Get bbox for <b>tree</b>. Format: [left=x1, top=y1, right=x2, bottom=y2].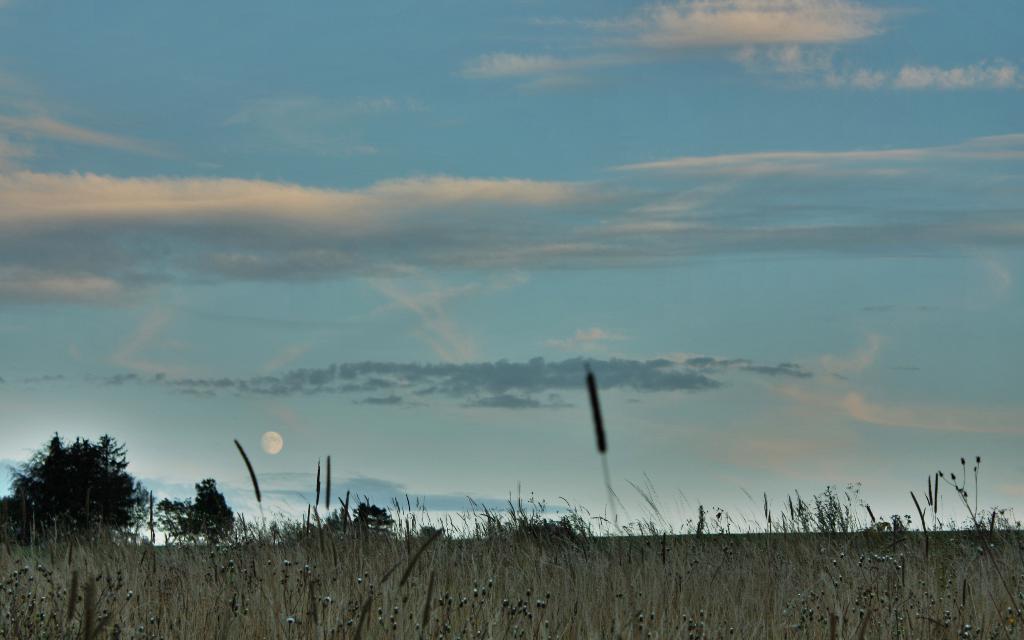
[left=422, top=522, right=454, bottom=540].
